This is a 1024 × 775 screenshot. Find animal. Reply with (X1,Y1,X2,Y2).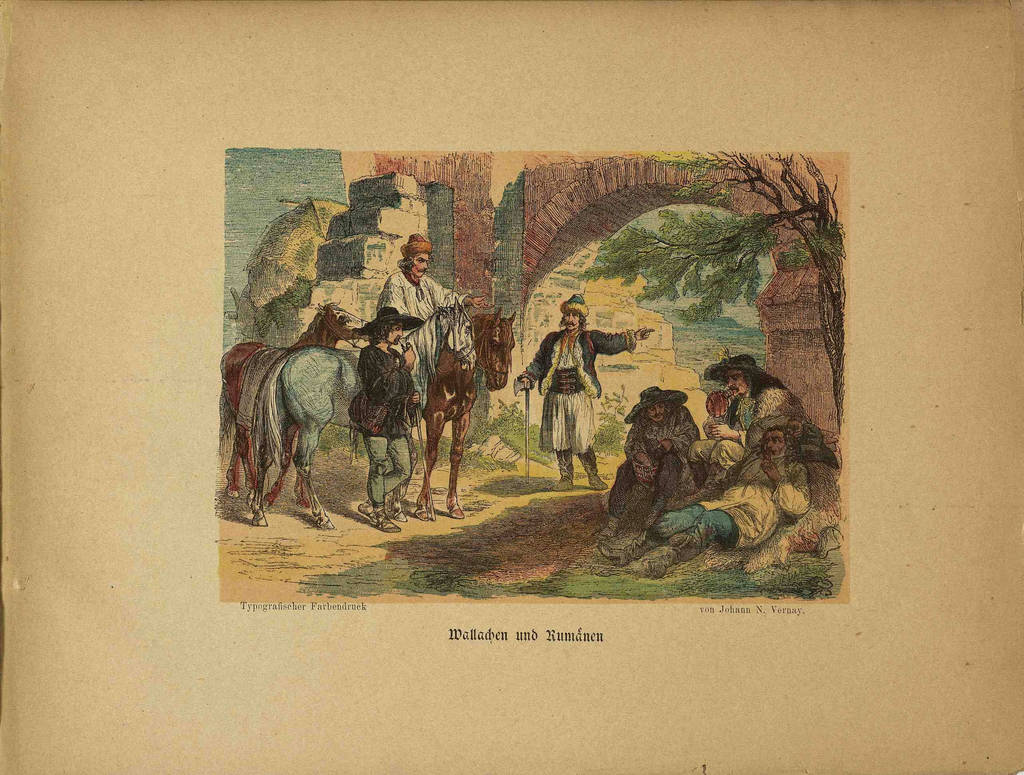
(245,309,472,530).
